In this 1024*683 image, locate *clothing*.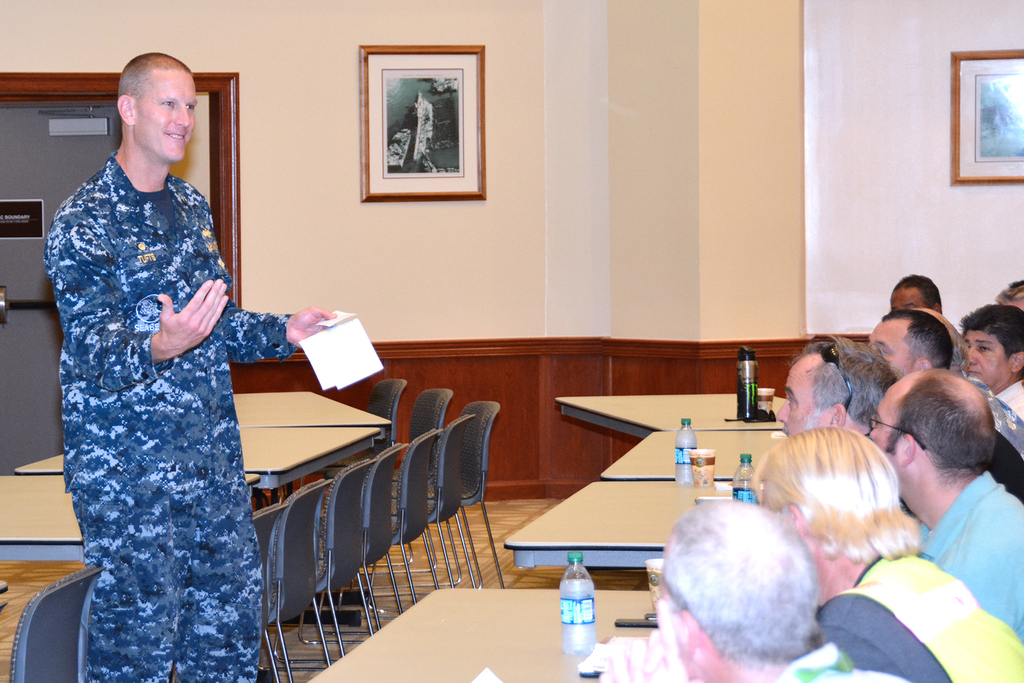
Bounding box: bbox=[816, 550, 1023, 682].
